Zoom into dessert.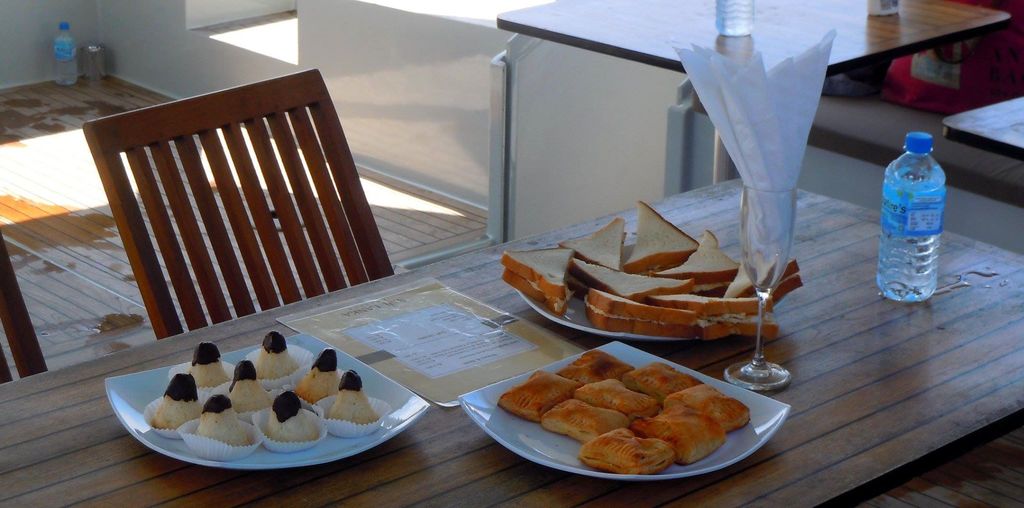
Zoom target: {"x1": 232, "y1": 362, "x2": 272, "y2": 411}.
